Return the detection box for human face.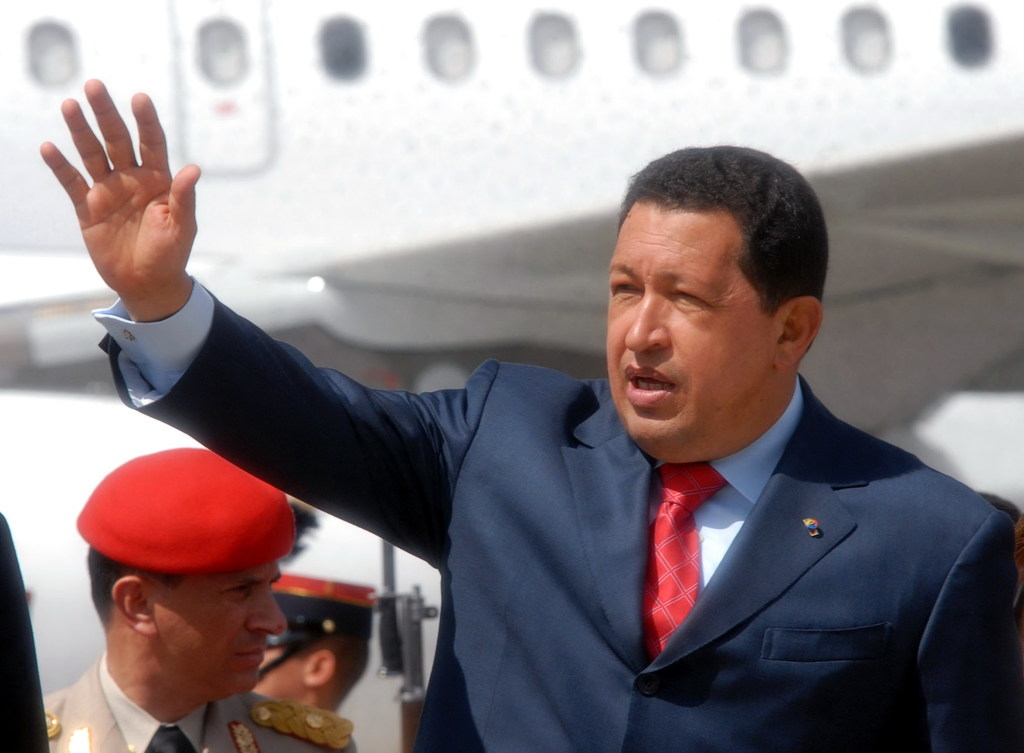
x1=604 y1=202 x2=780 y2=458.
